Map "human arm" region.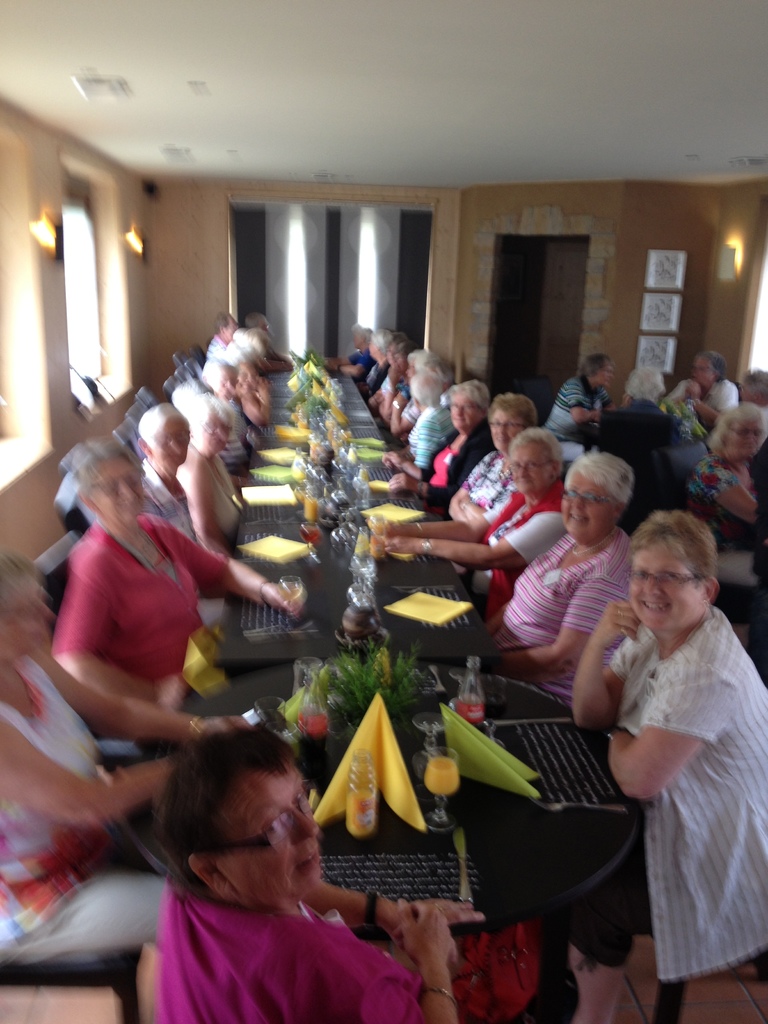
Mapped to [left=488, top=567, right=625, bottom=685].
